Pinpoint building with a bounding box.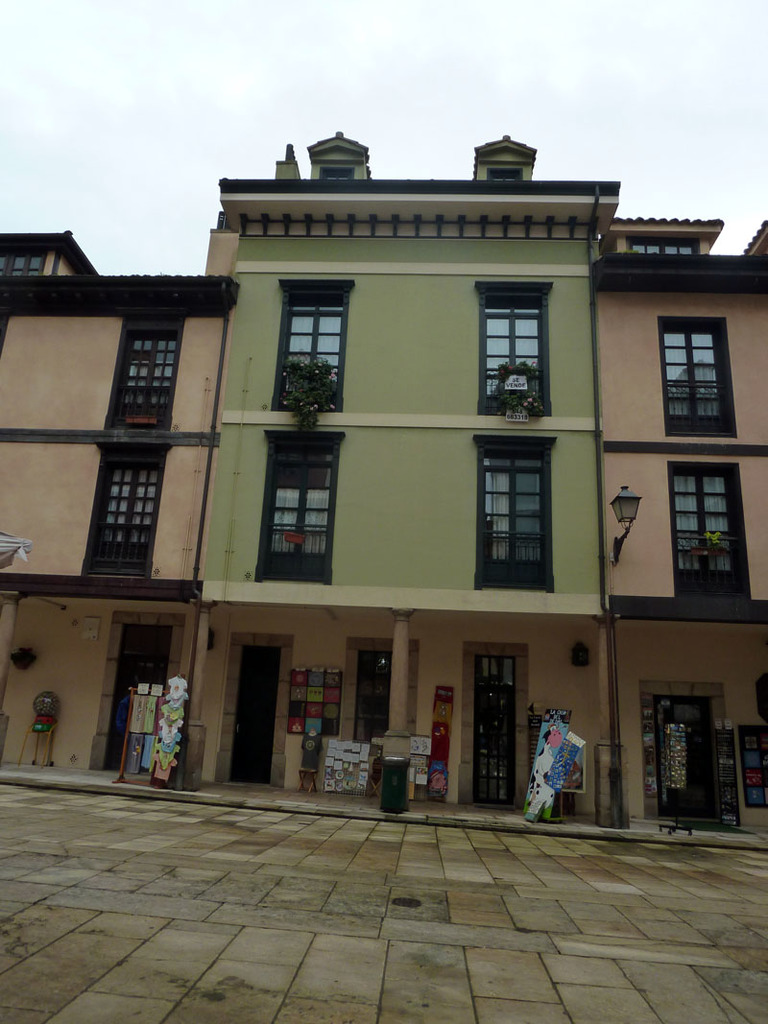
crop(218, 133, 618, 802).
